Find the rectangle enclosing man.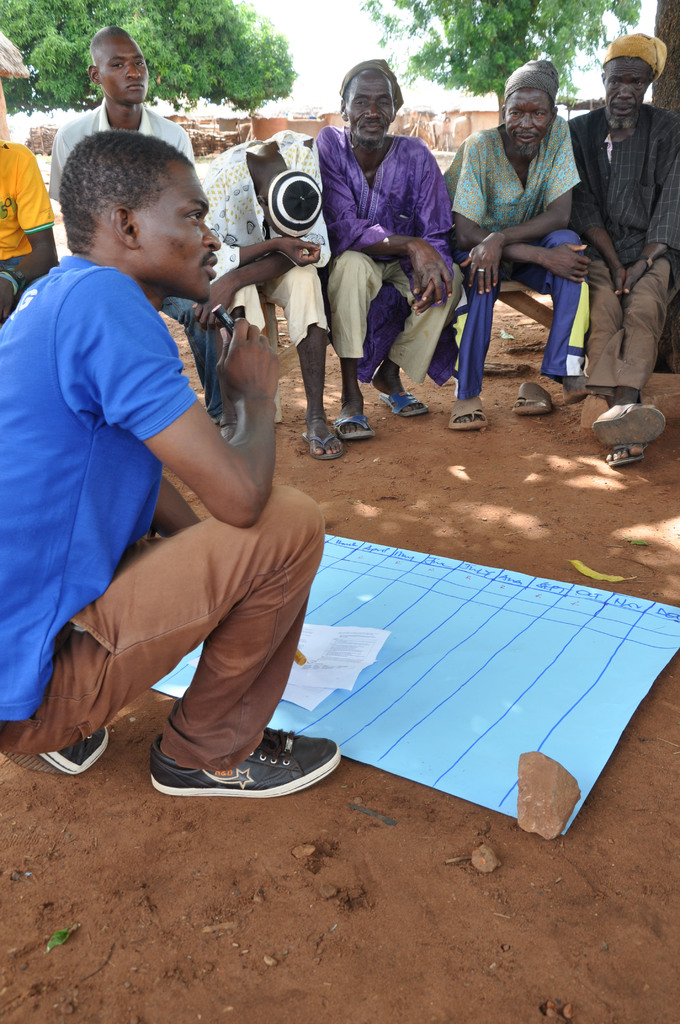
(567,35,679,473).
